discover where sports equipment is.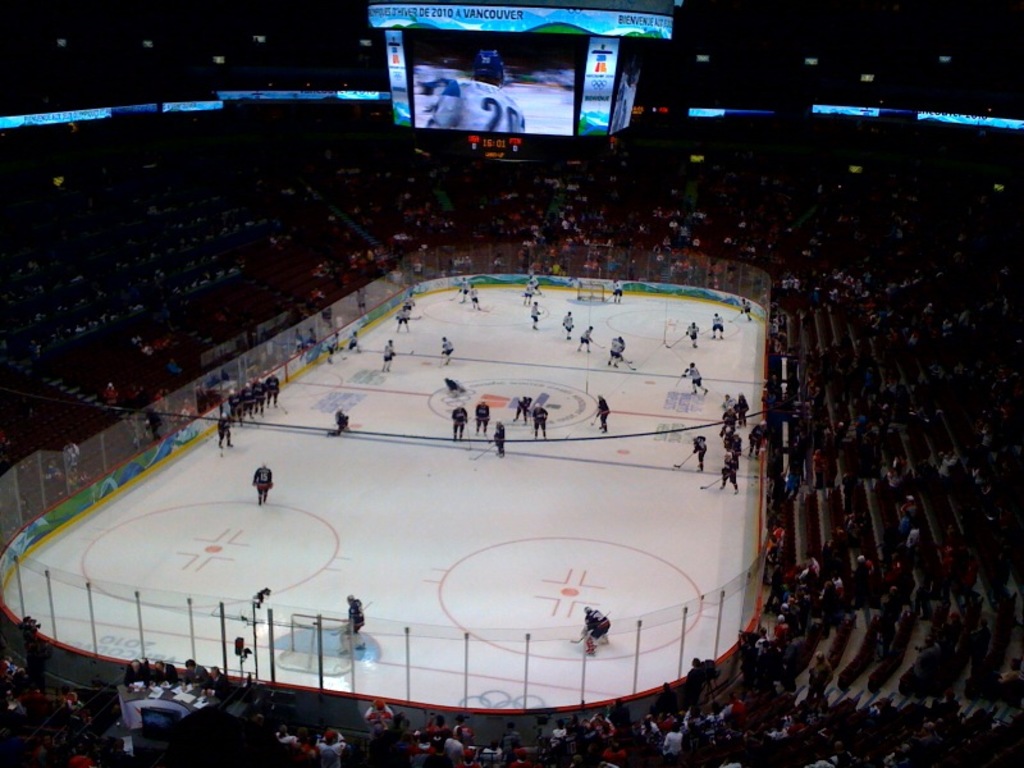
Discovered at bbox(664, 332, 689, 347).
